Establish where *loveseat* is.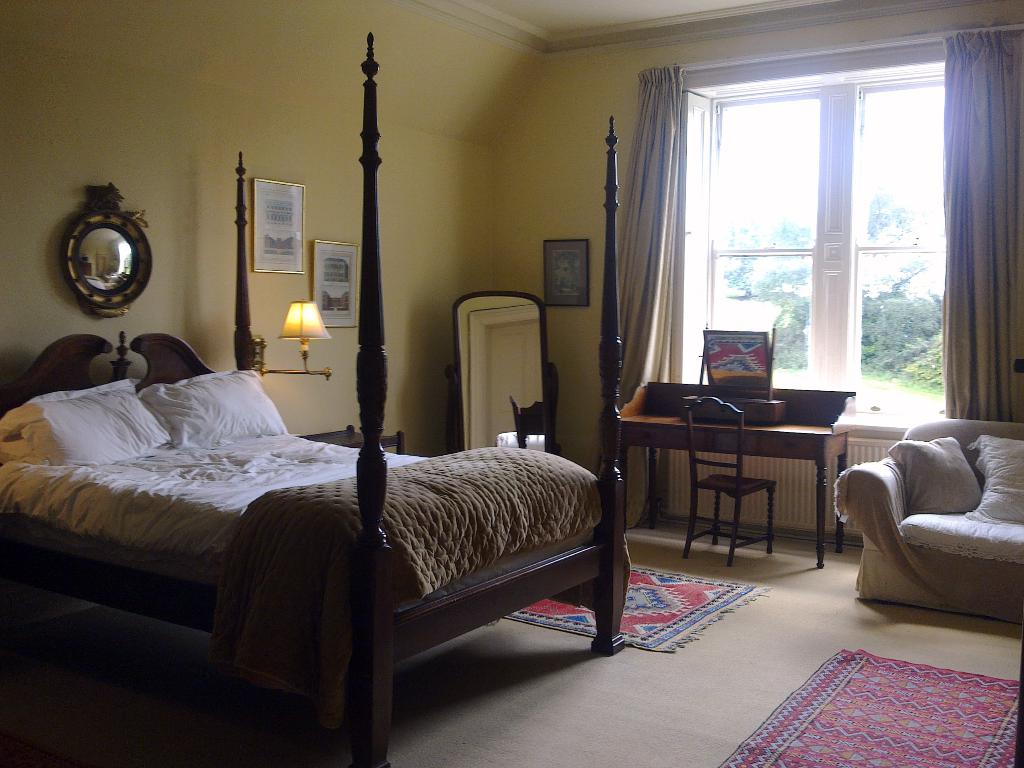
Established at 824/416/1023/625.
